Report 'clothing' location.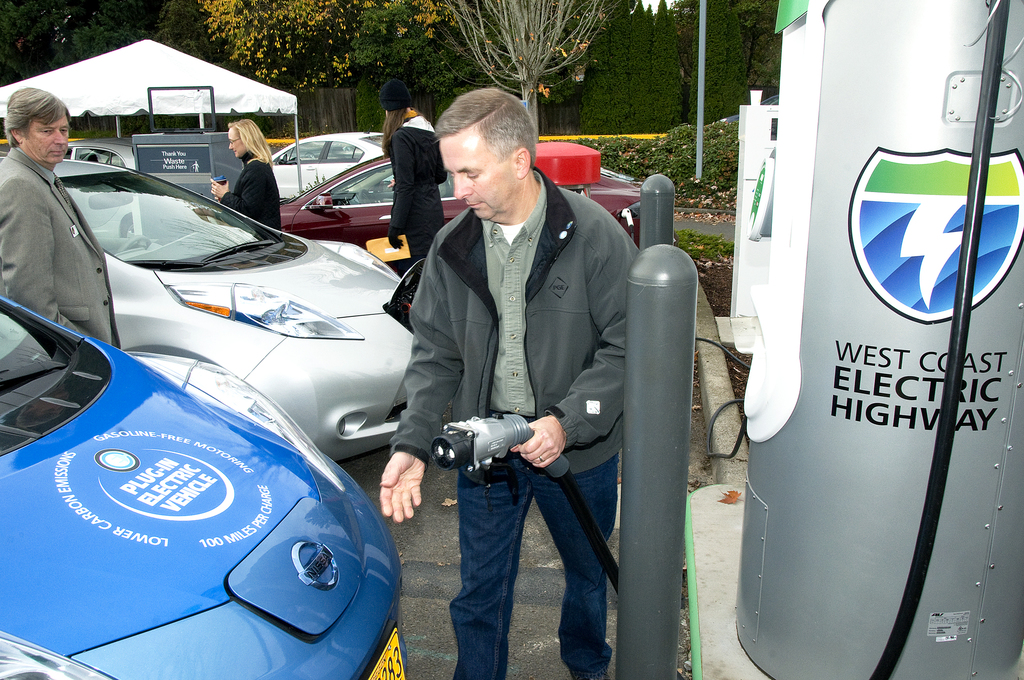
Report: locate(216, 152, 292, 232).
